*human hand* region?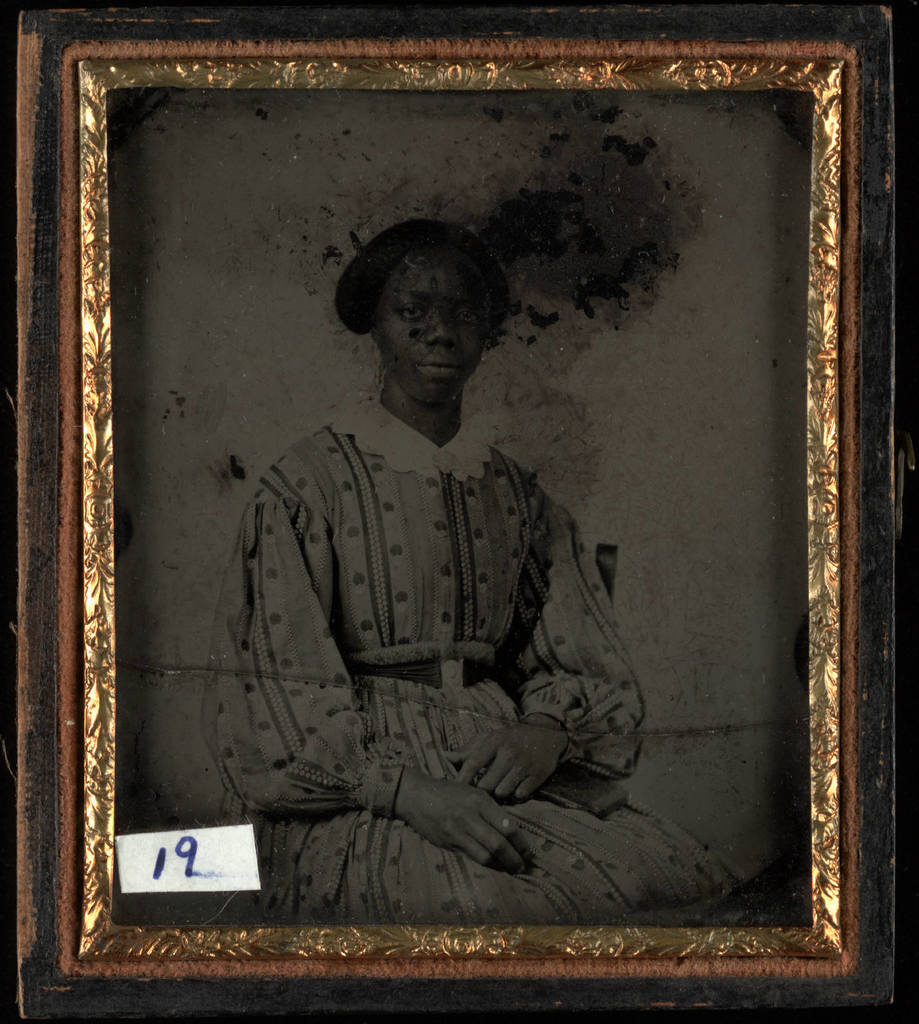
(x1=451, y1=715, x2=564, y2=806)
